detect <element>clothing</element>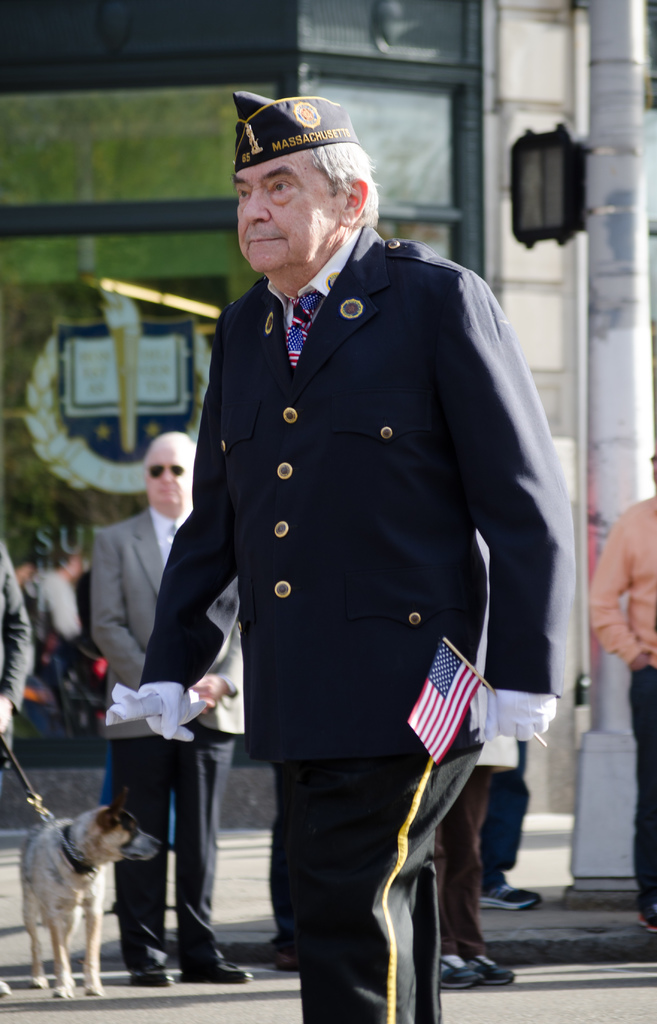
l=434, t=738, r=518, b=955
